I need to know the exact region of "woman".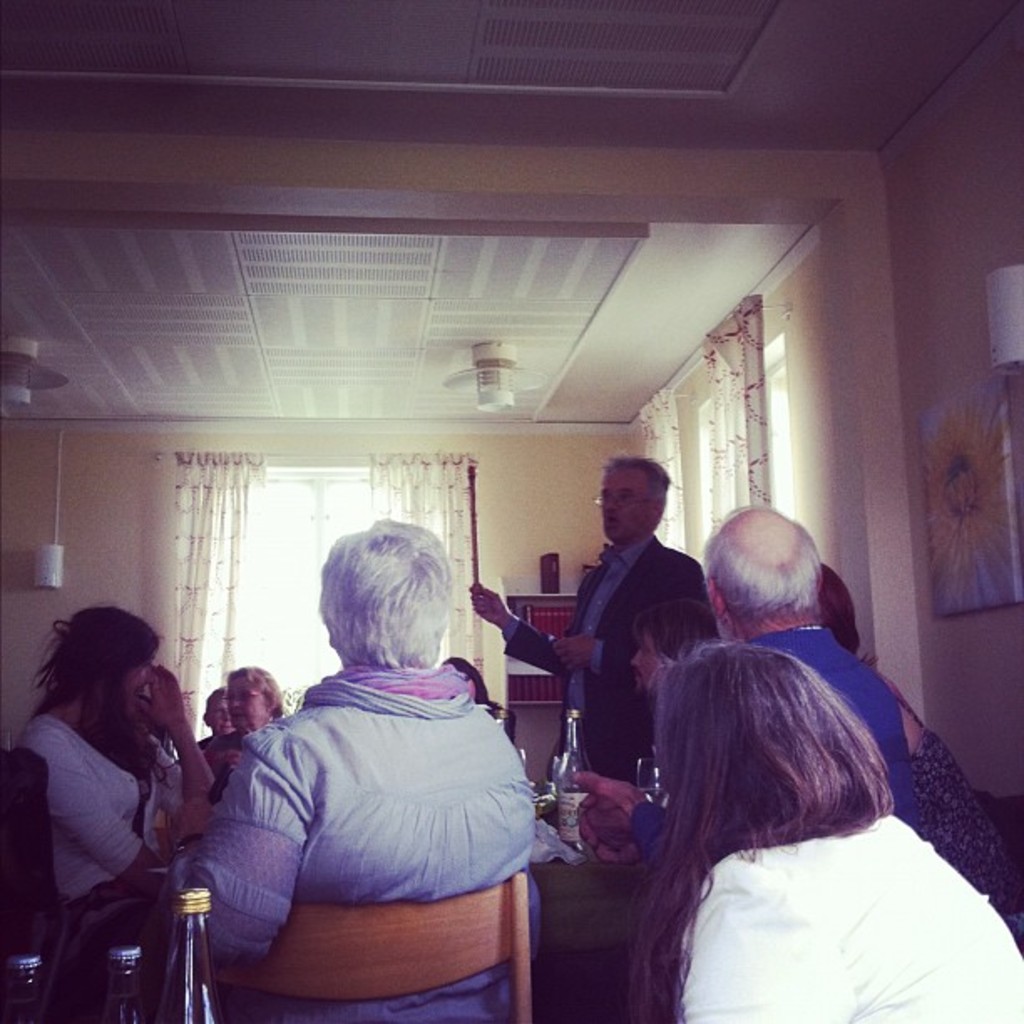
Region: <box>20,594,216,1011</box>.
